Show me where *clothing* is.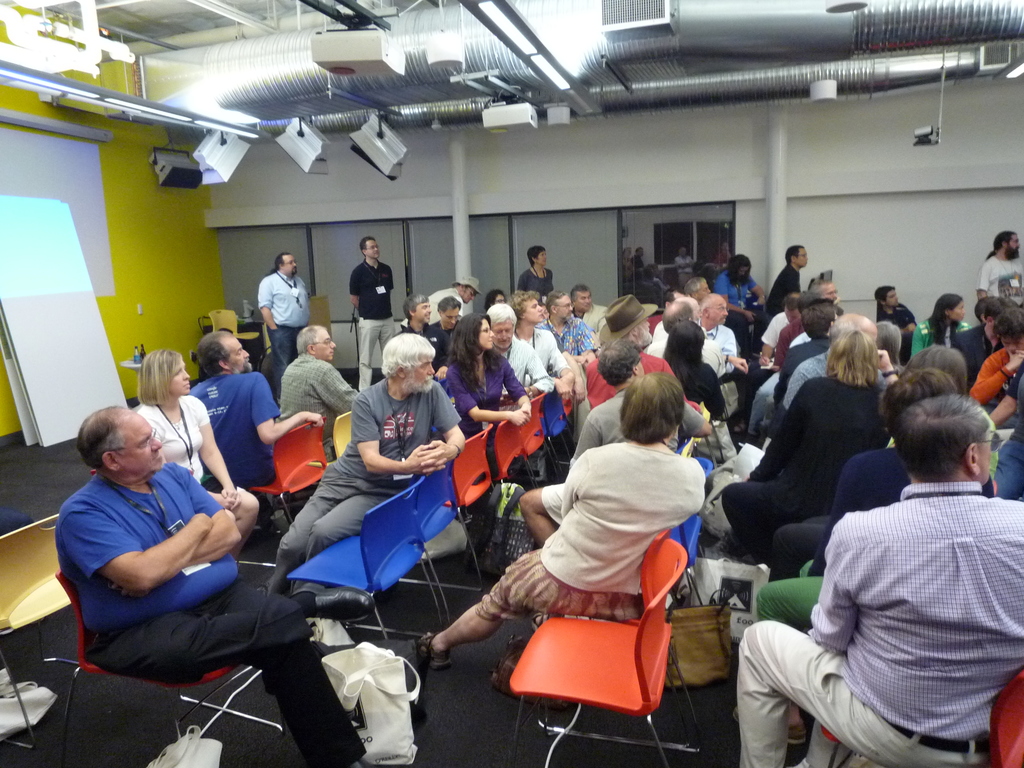
*clothing* is at x1=768, y1=268, x2=806, y2=334.
